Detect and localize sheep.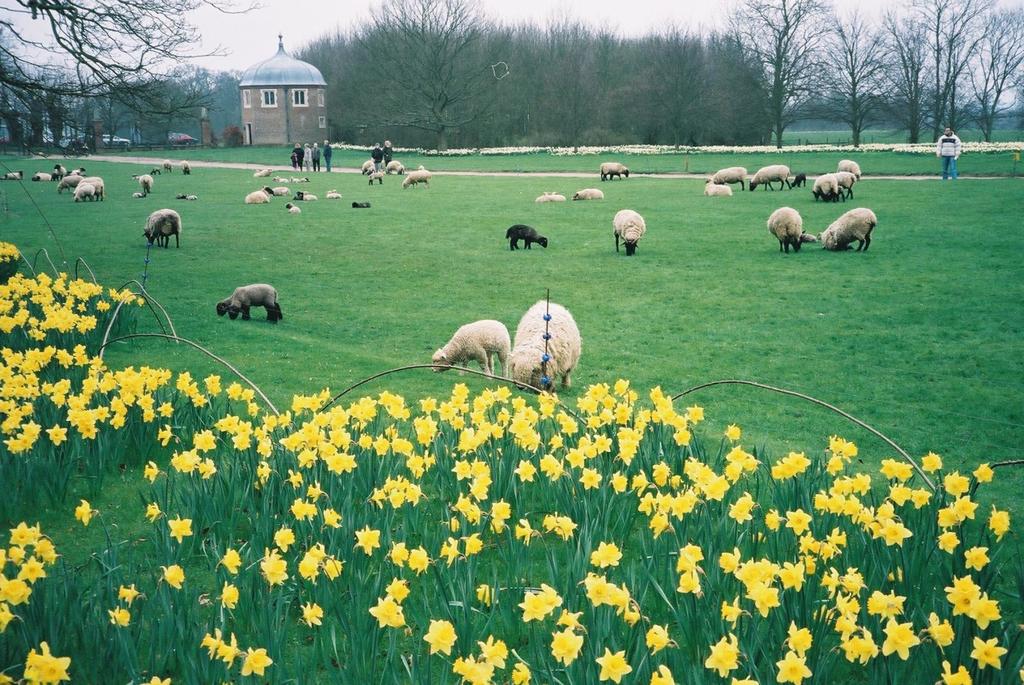
Localized at Rect(600, 164, 630, 181).
